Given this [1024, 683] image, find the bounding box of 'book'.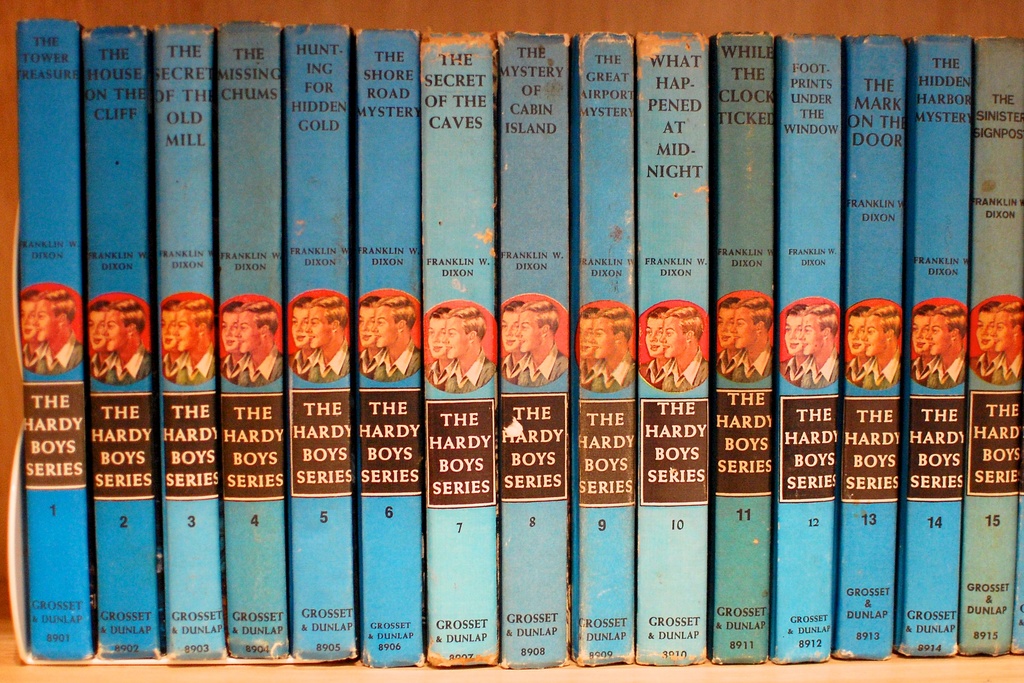
355:26:425:672.
